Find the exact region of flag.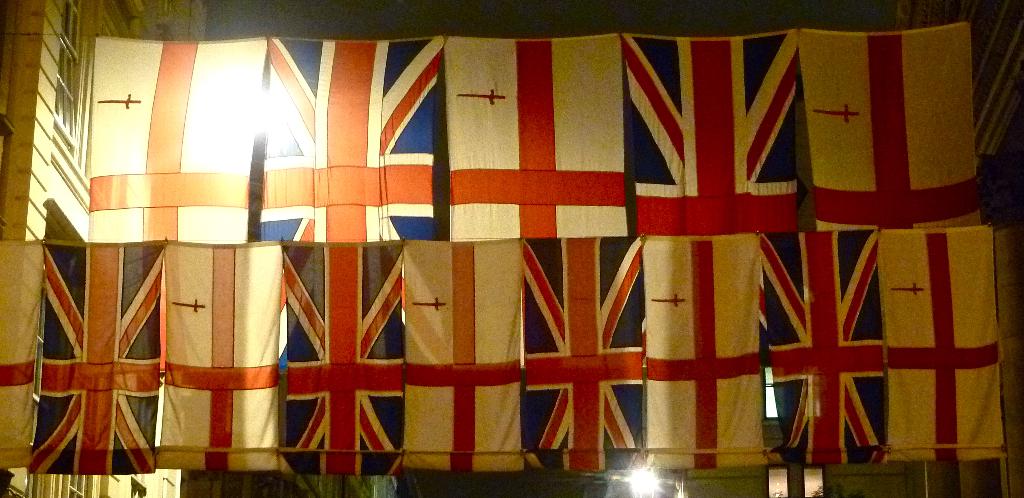
Exact region: select_region(627, 22, 804, 236).
